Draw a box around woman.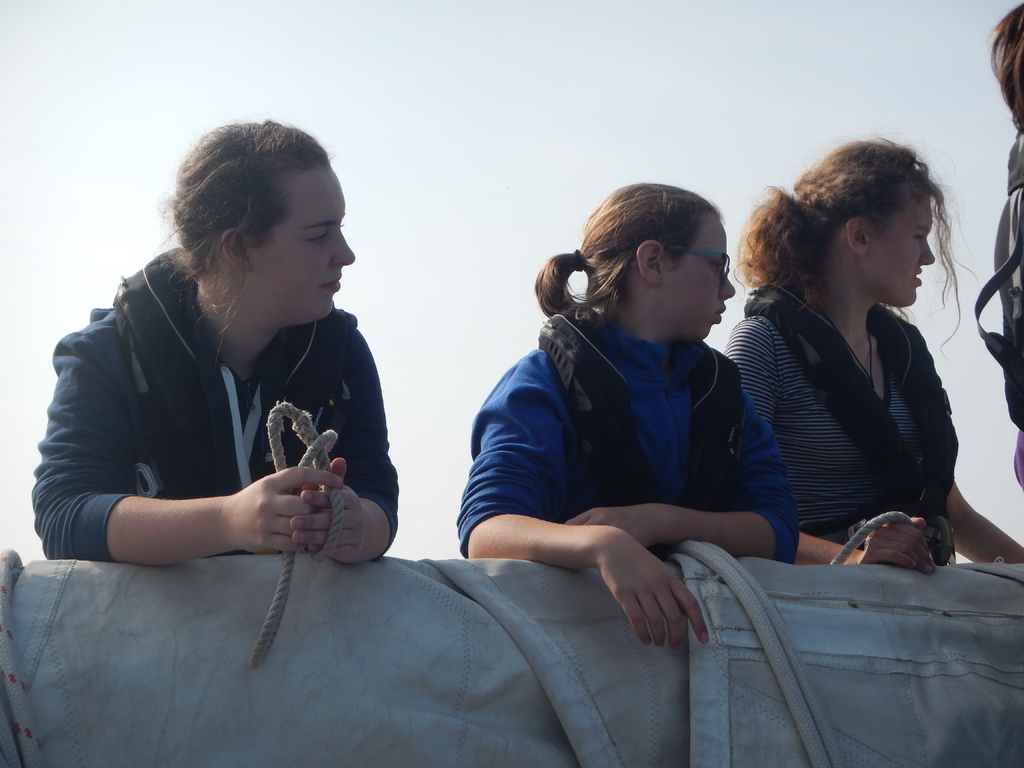
Rect(31, 120, 398, 568).
